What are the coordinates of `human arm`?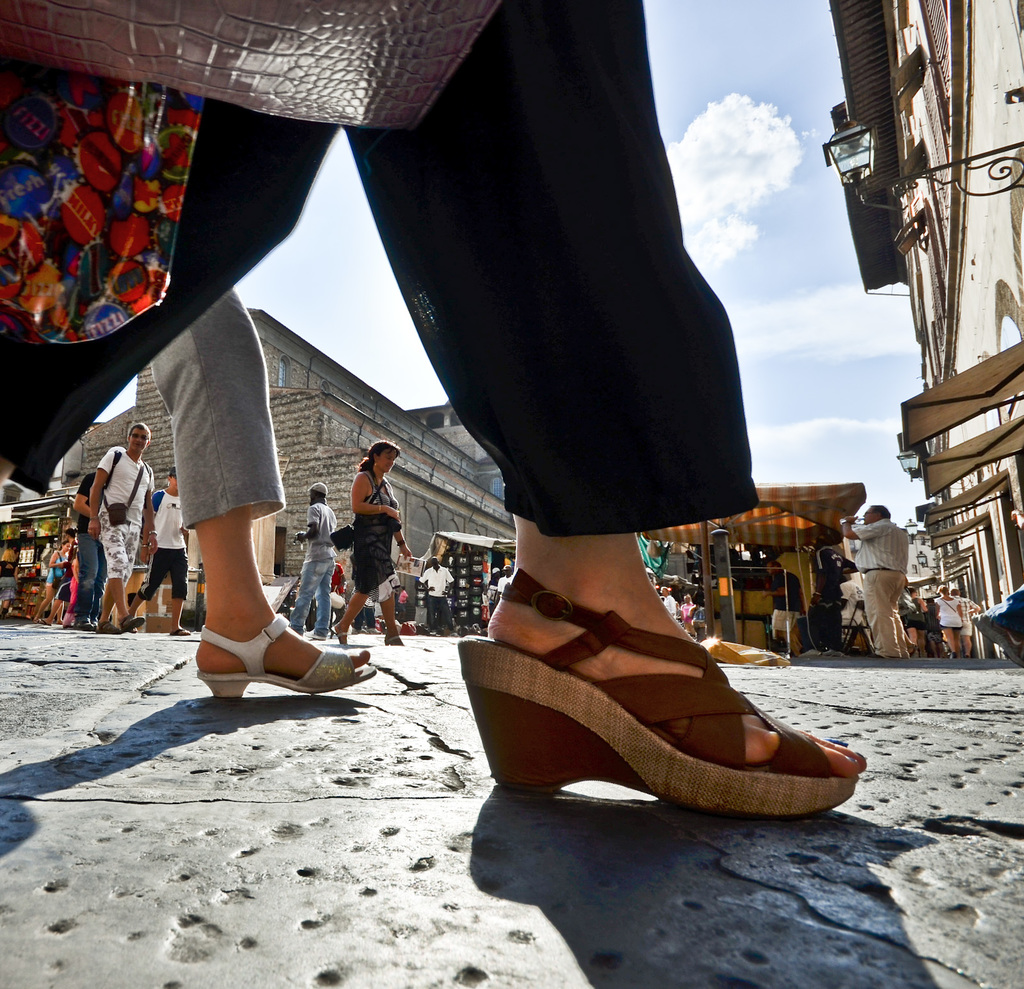
x1=49, y1=548, x2=70, y2=572.
